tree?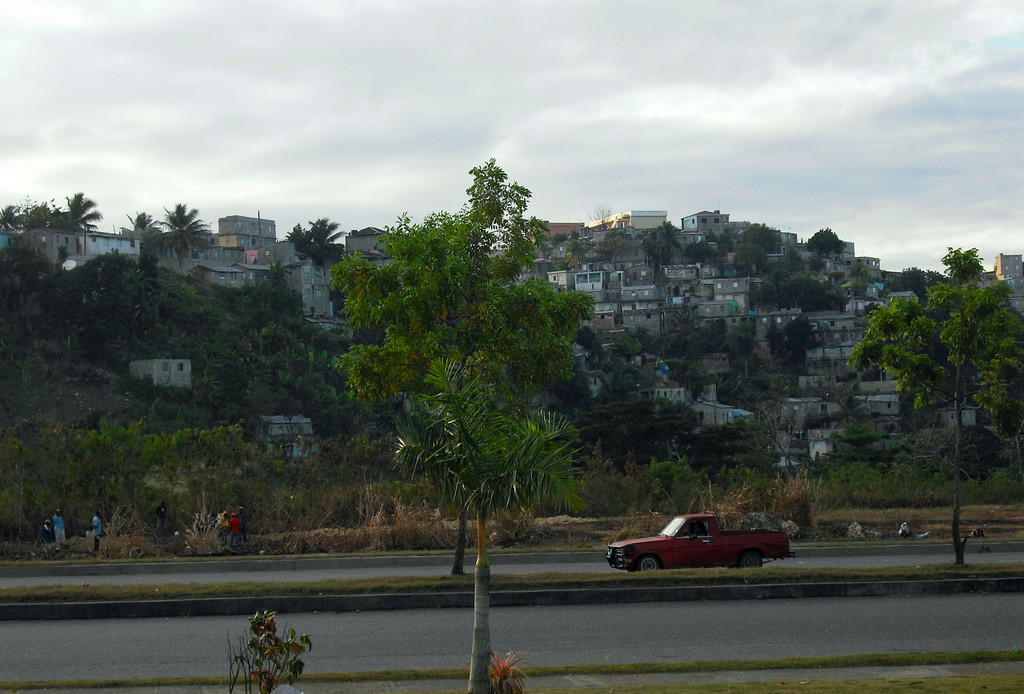
[left=772, top=316, right=822, bottom=372]
